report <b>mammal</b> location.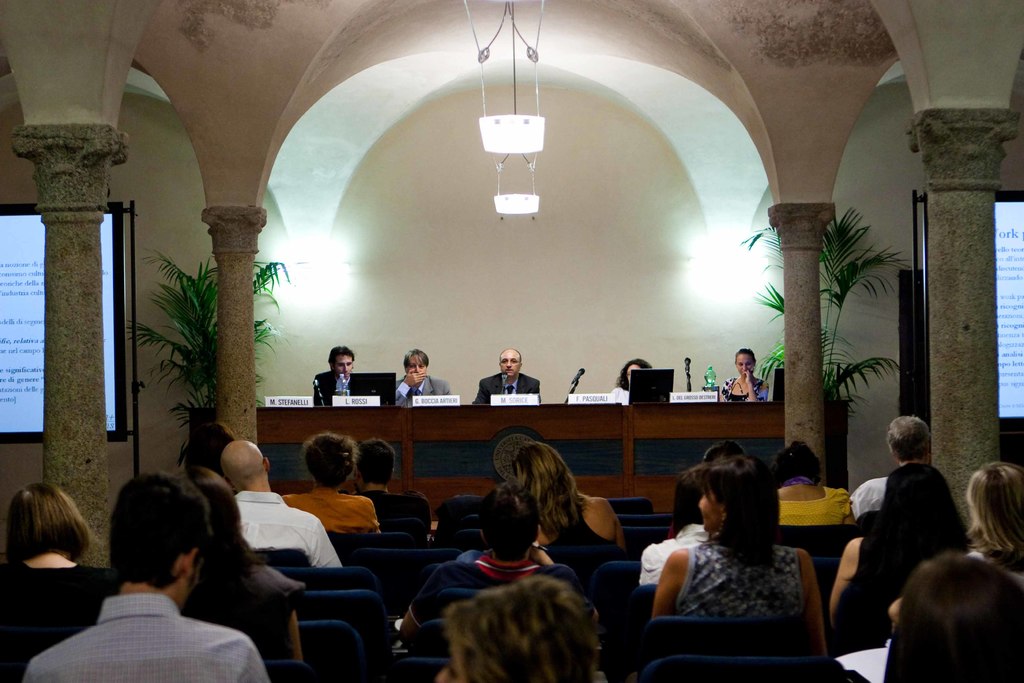
Report: region(632, 456, 840, 664).
